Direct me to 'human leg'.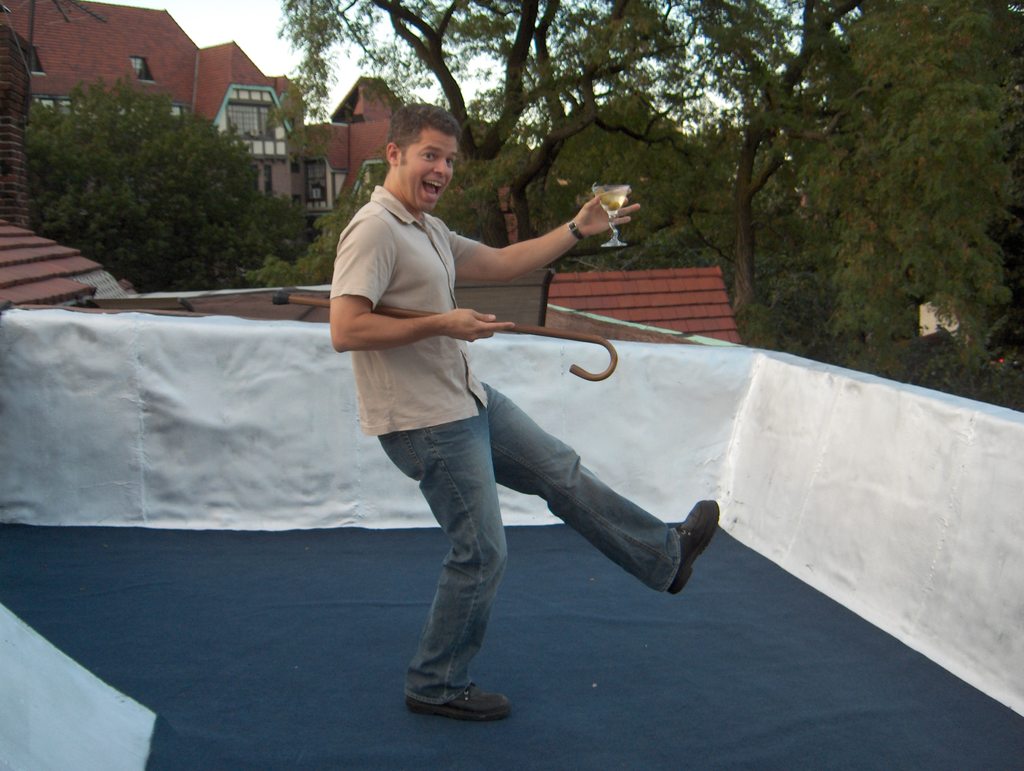
Direction: <region>480, 382, 721, 590</region>.
